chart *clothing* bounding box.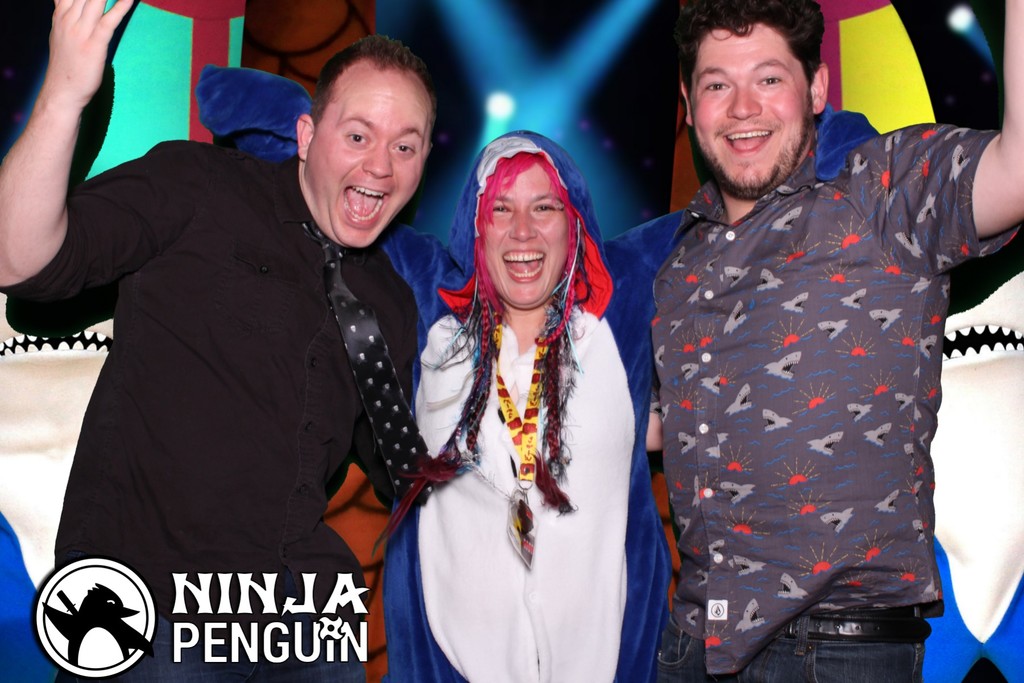
Charted: bbox(192, 63, 876, 682).
